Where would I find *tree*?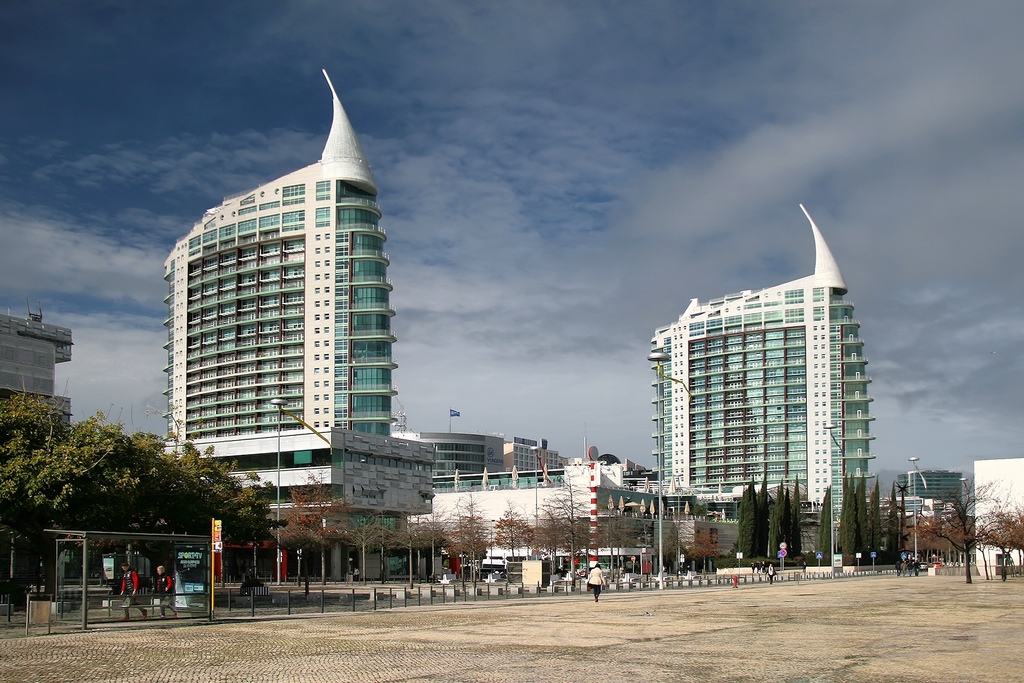
At select_region(855, 482, 870, 562).
